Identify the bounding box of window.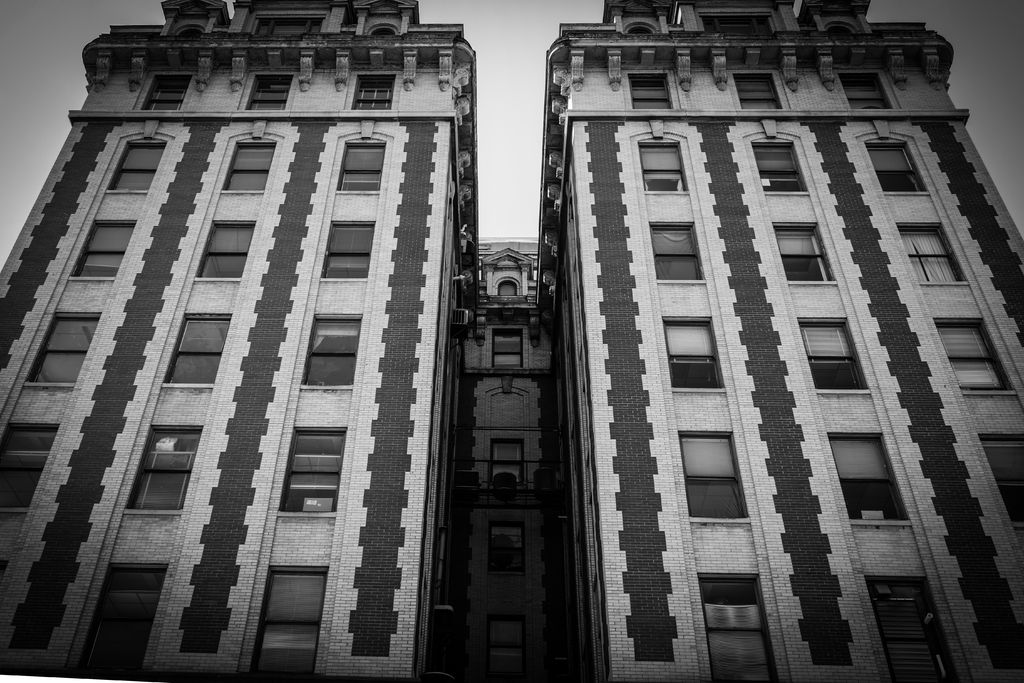
pyautogui.locateOnScreen(860, 578, 984, 682).
